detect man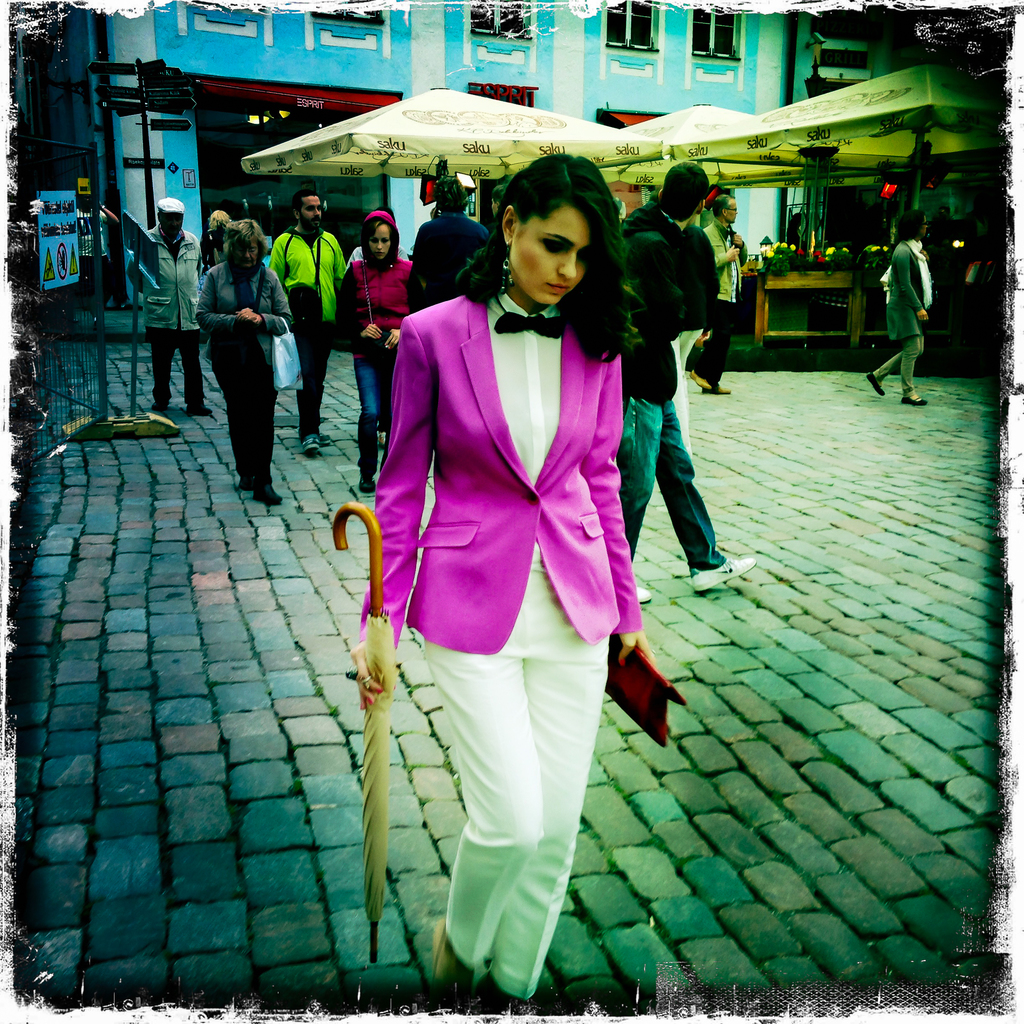
<box>272,183,347,453</box>
